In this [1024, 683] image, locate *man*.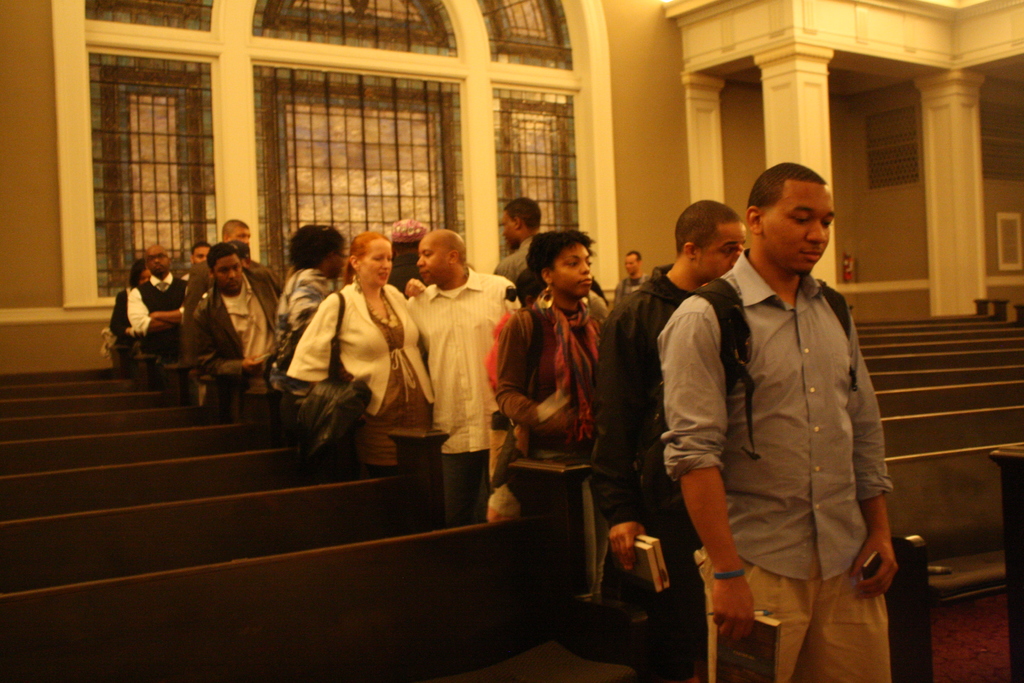
Bounding box: 710 152 908 675.
